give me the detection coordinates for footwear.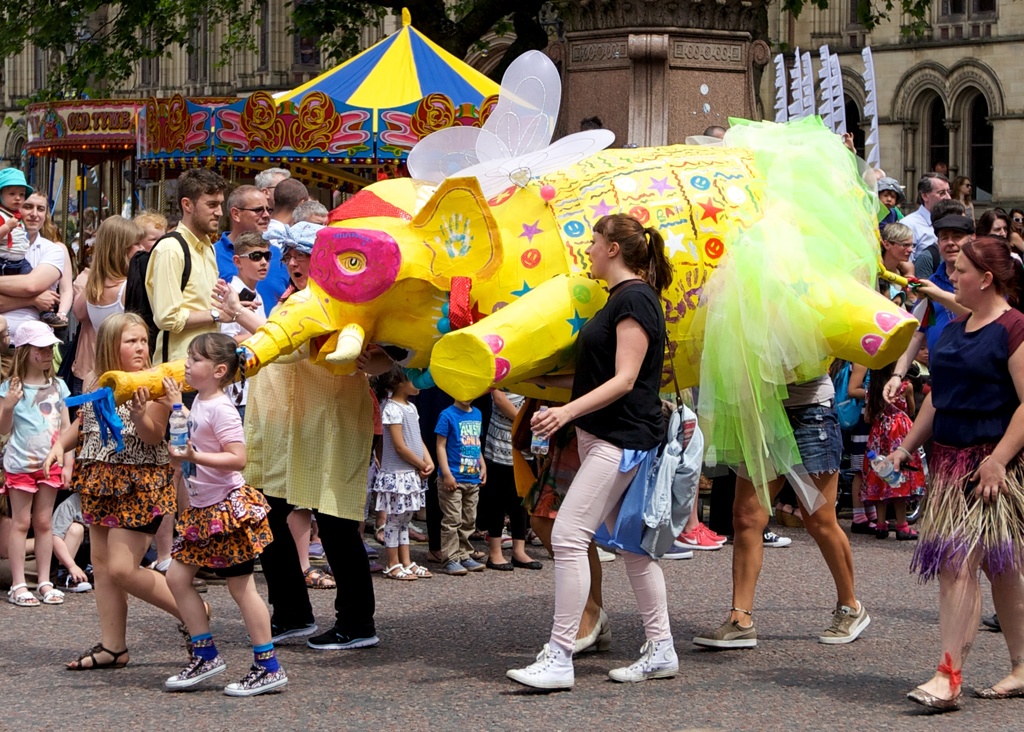
Rect(406, 559, 429, 578).
